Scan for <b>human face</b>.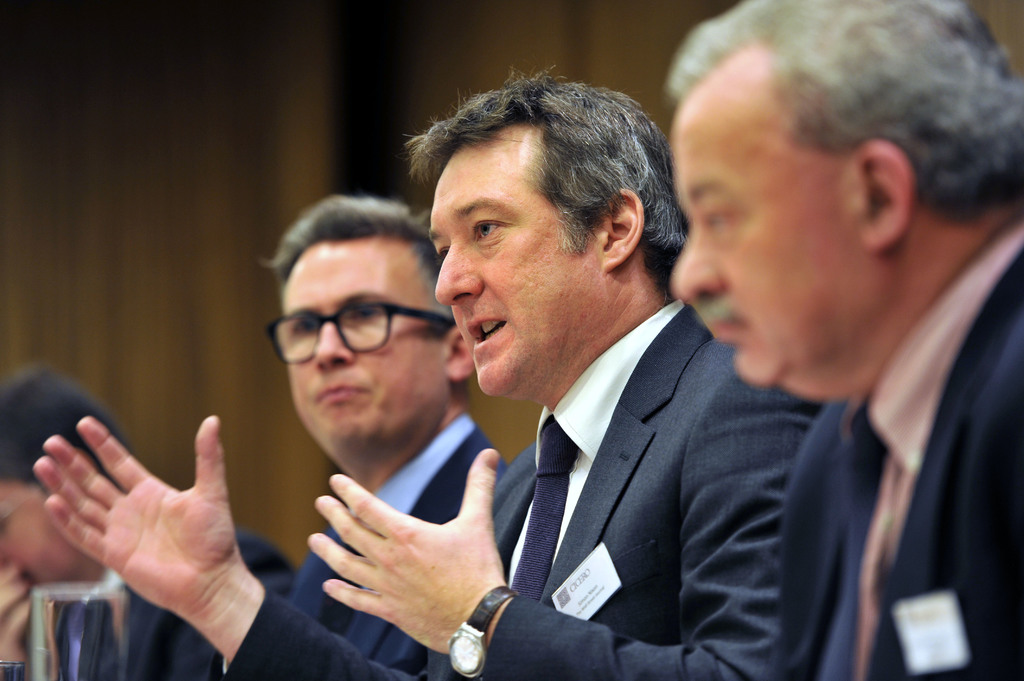
Scan result: x1=285 y1=244 x2=443 y2=460.
